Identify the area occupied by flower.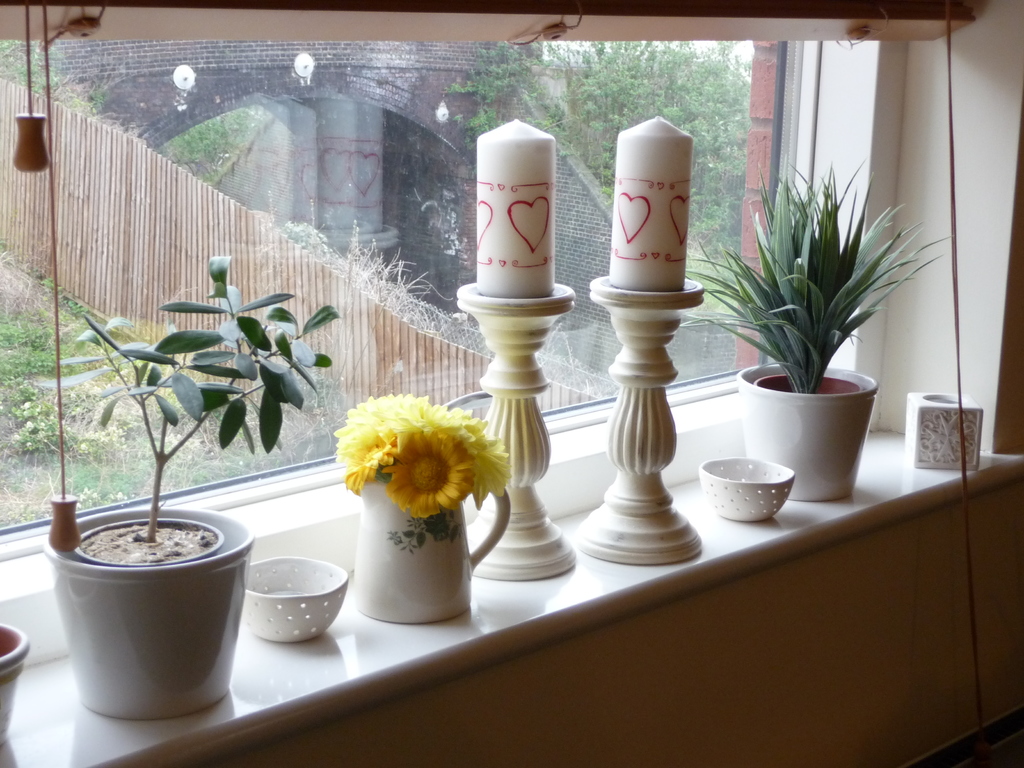
Area: [x1=21, y1=420, x2=36, y2=428].
